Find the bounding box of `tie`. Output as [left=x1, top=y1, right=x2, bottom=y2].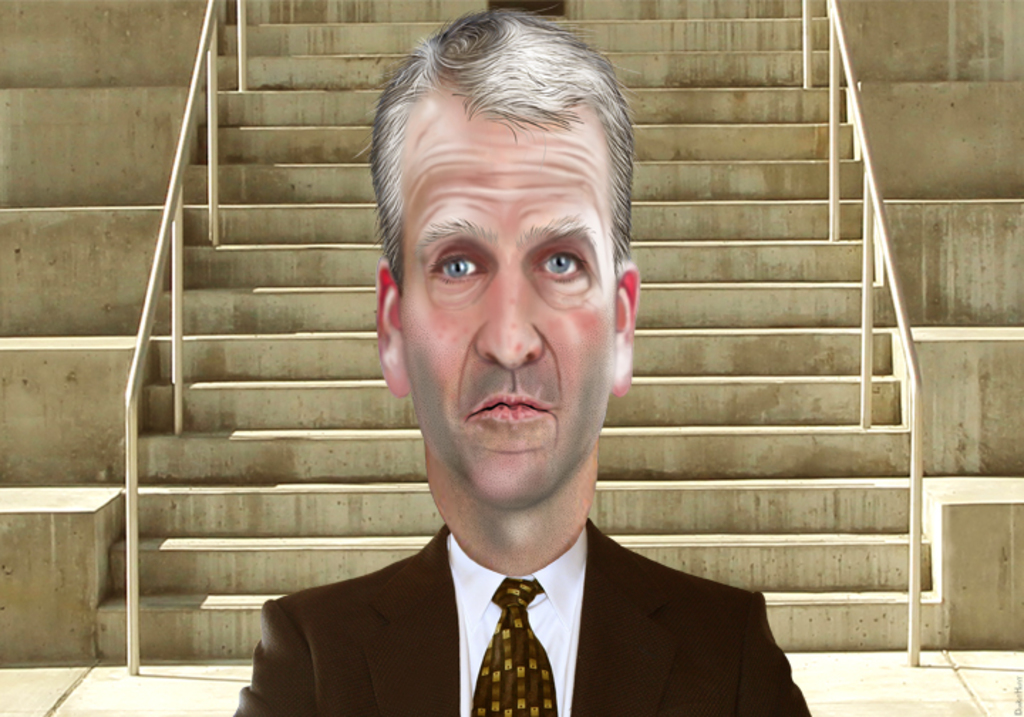
[left=469, top=575, right=562, bottom=716].
